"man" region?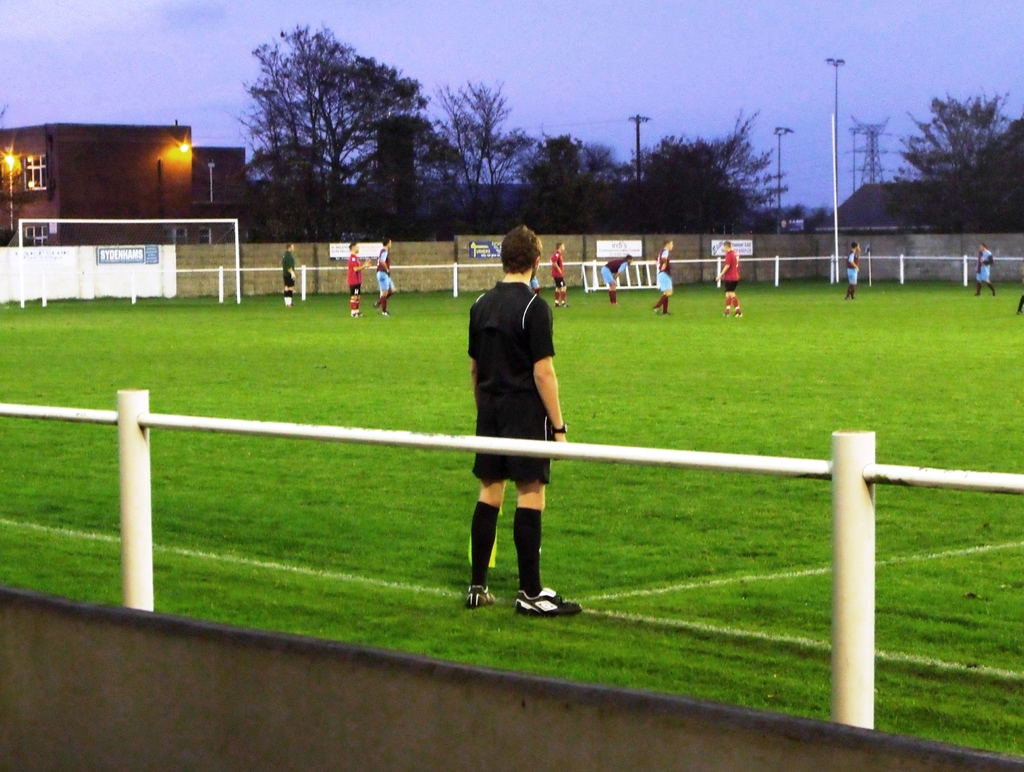
region(845, 242, 860, 300)
